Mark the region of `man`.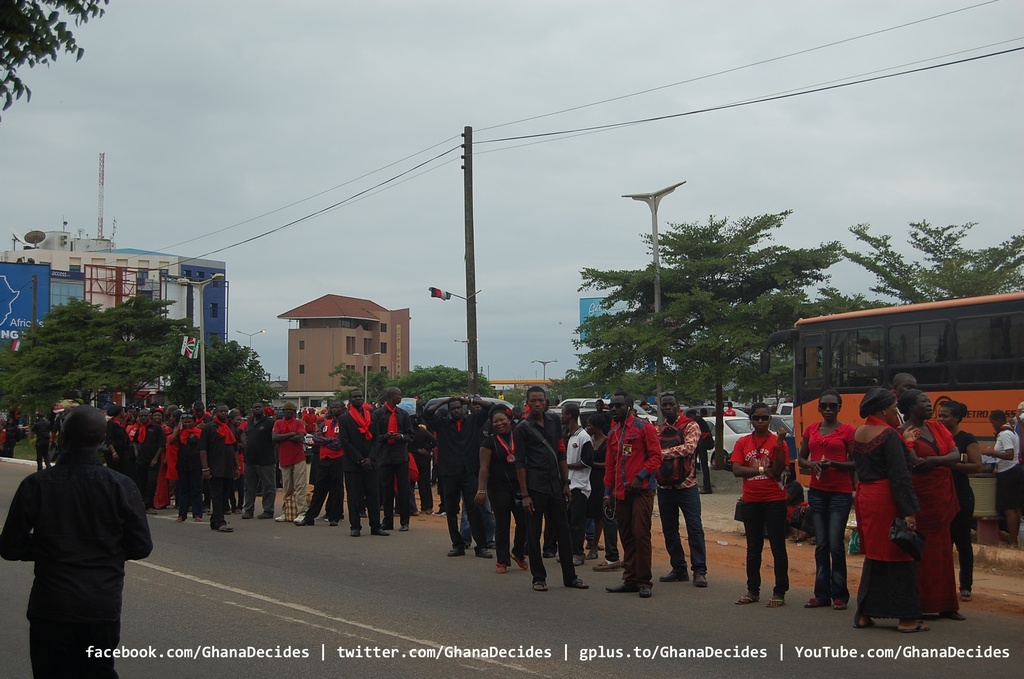
Region: crop(422, 398, 488, 559).
